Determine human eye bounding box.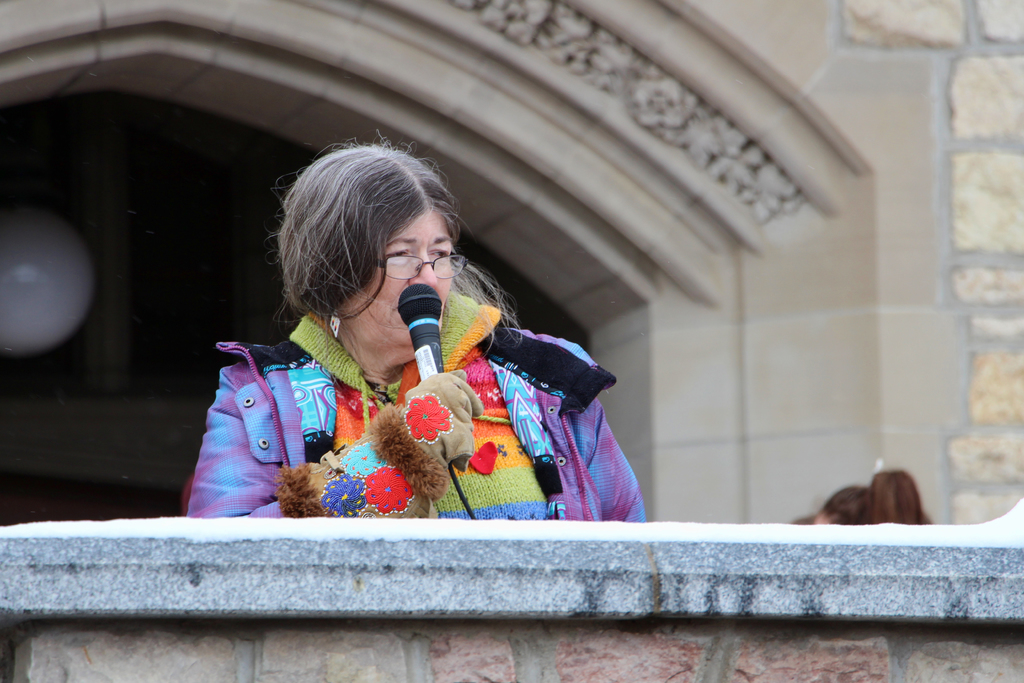
Determined: (x1=429, y1=243, x2=450, y2=262).
